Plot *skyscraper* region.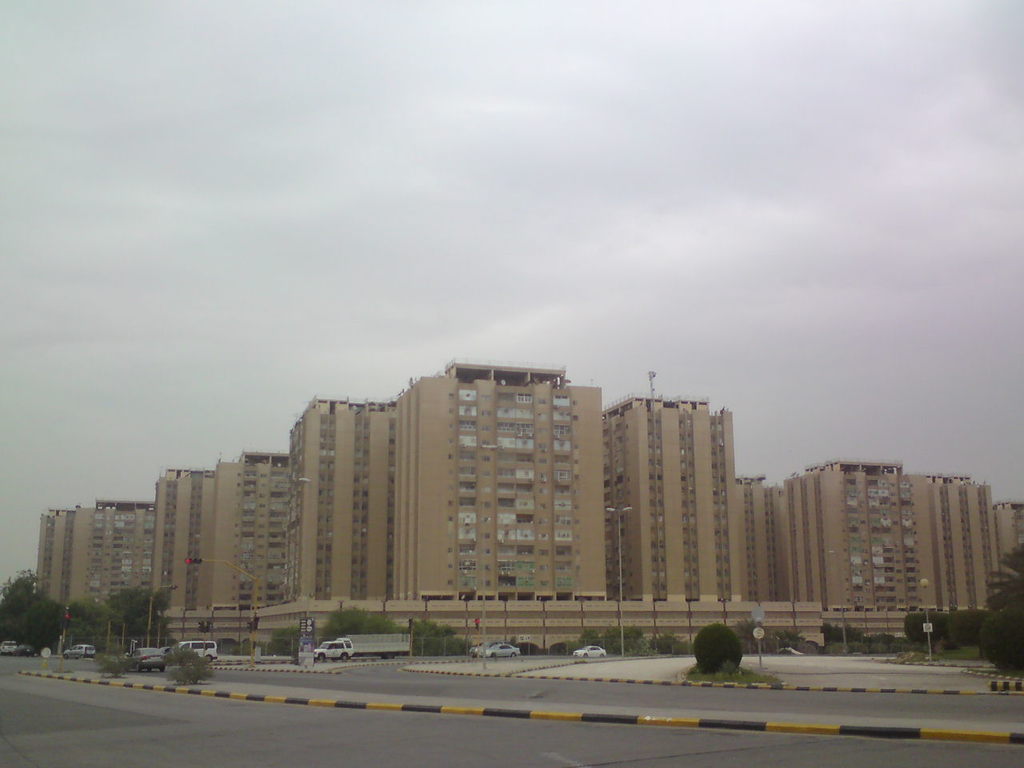
Plotted at 991/502/1023/555.
